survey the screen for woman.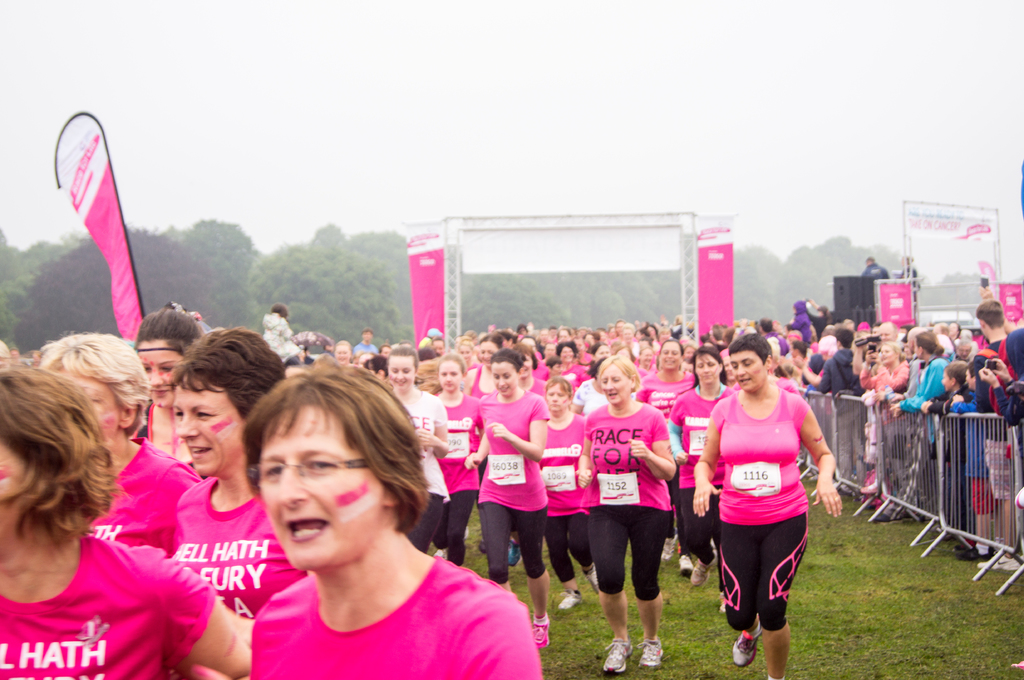
Survey found: l=431, t=348, r=490, b=560.
